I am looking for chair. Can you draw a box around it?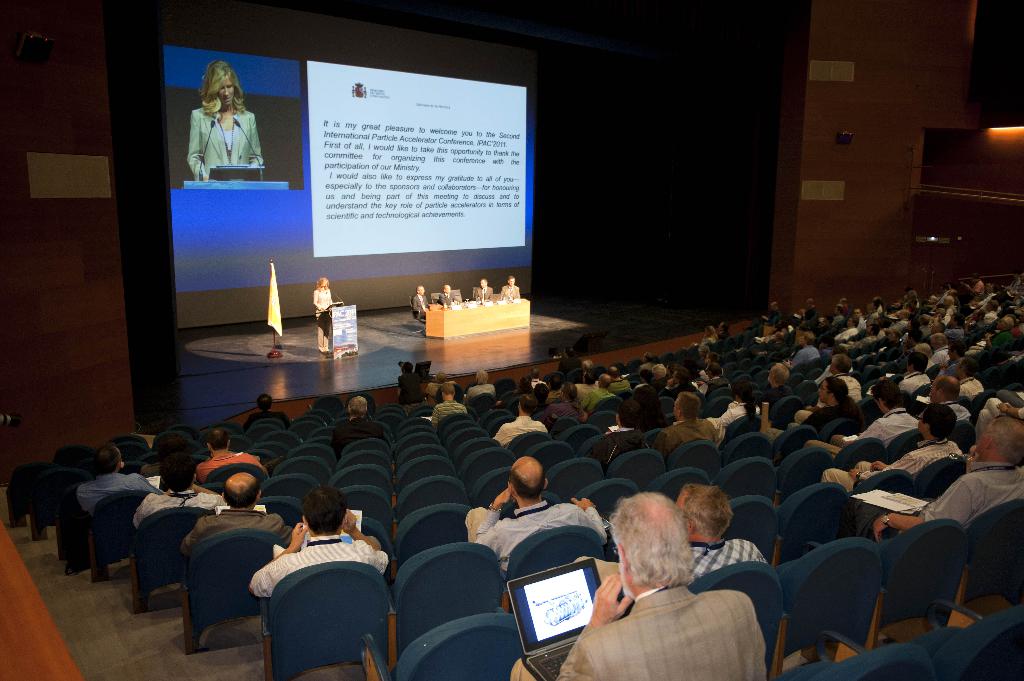
Sure, the bounding box is rect(991, 357, 1023, 391).
